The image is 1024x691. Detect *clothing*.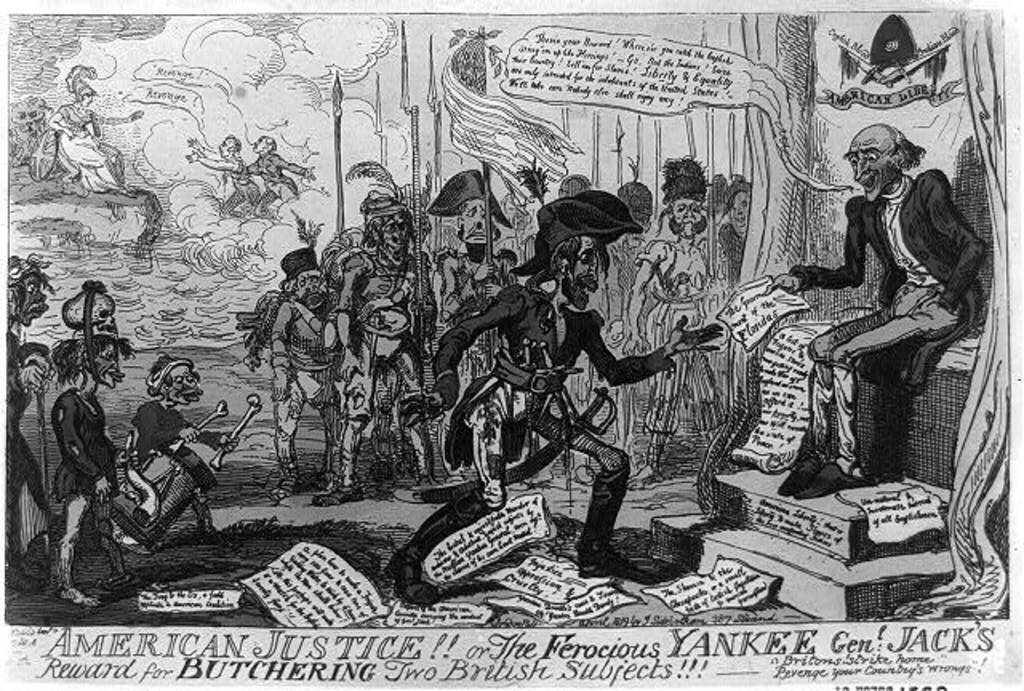
Detection: <box>274,294,362,459</box>.
